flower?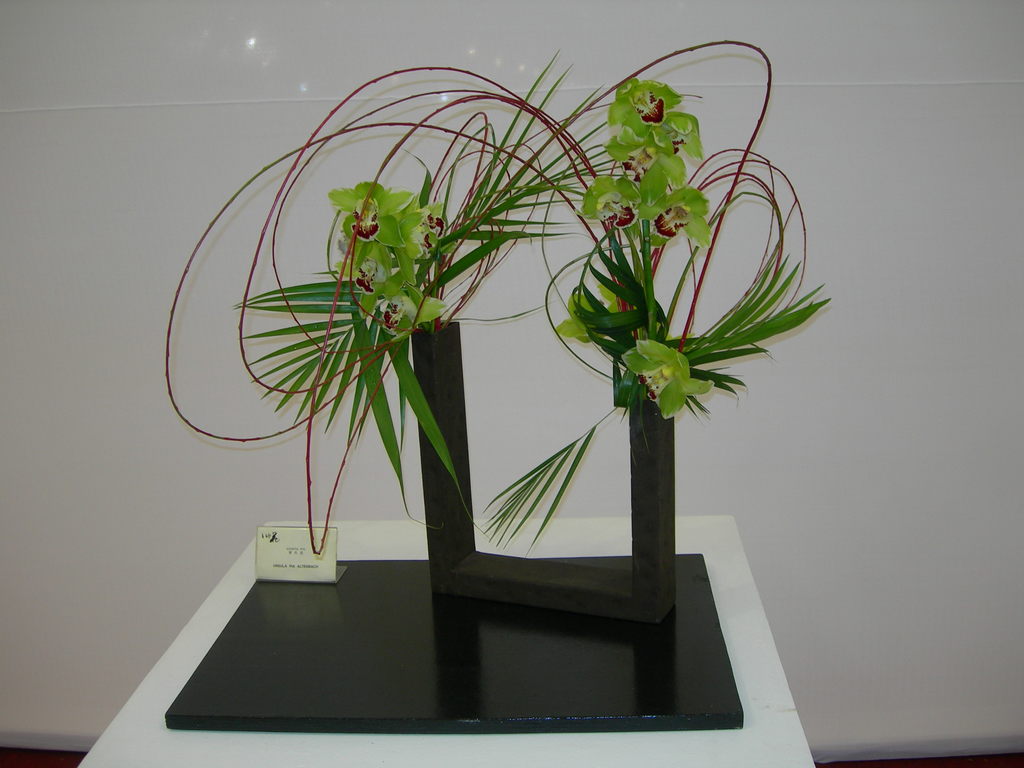
x1=627 y1=340 x2=714 y2=420
